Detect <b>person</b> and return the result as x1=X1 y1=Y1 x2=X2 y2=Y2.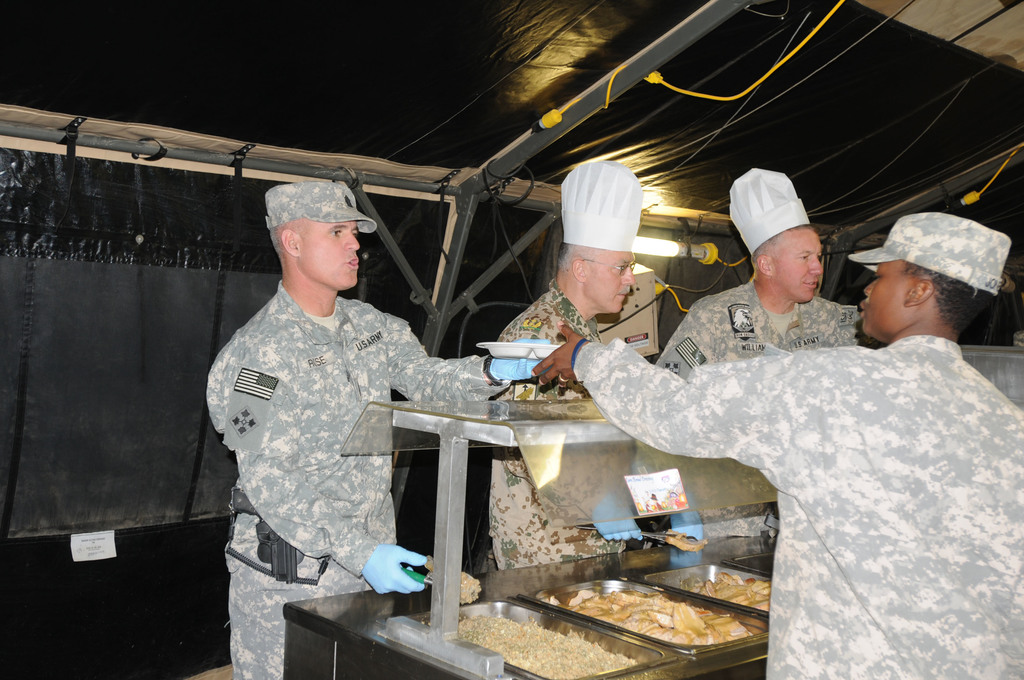
x1=652 y1=174 x2=850 y2=378.
